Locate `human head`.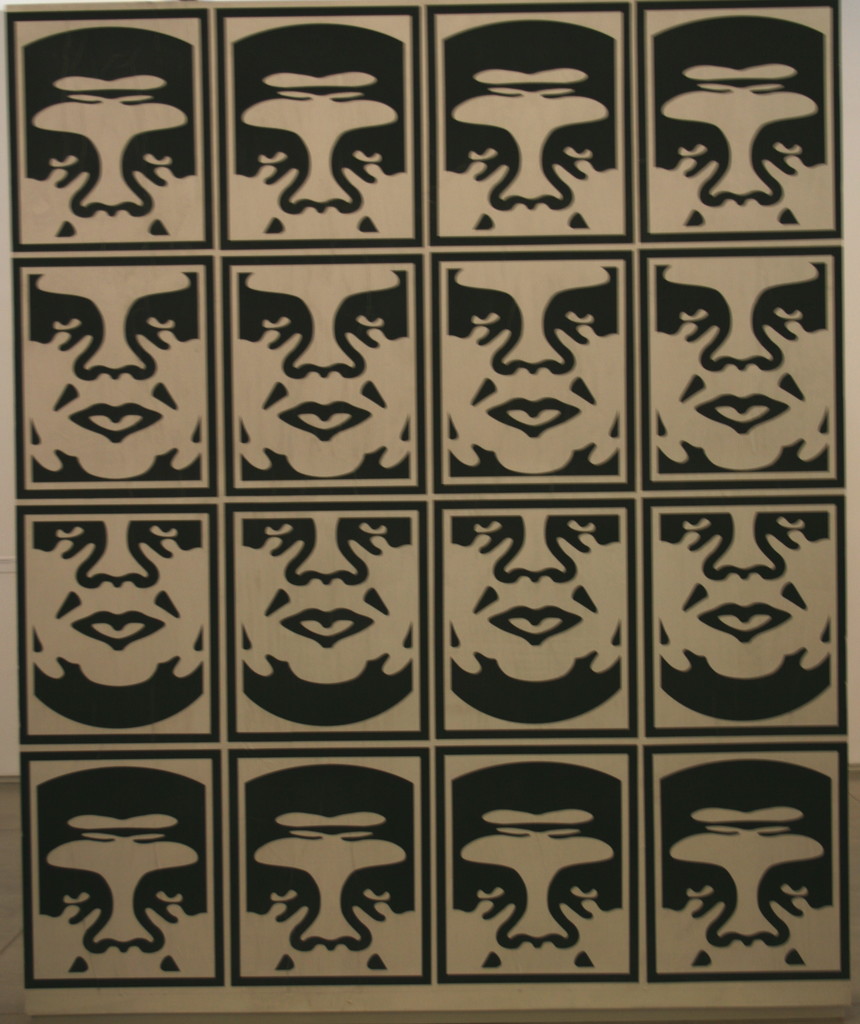
Bounding box: (442,22,620,230).
